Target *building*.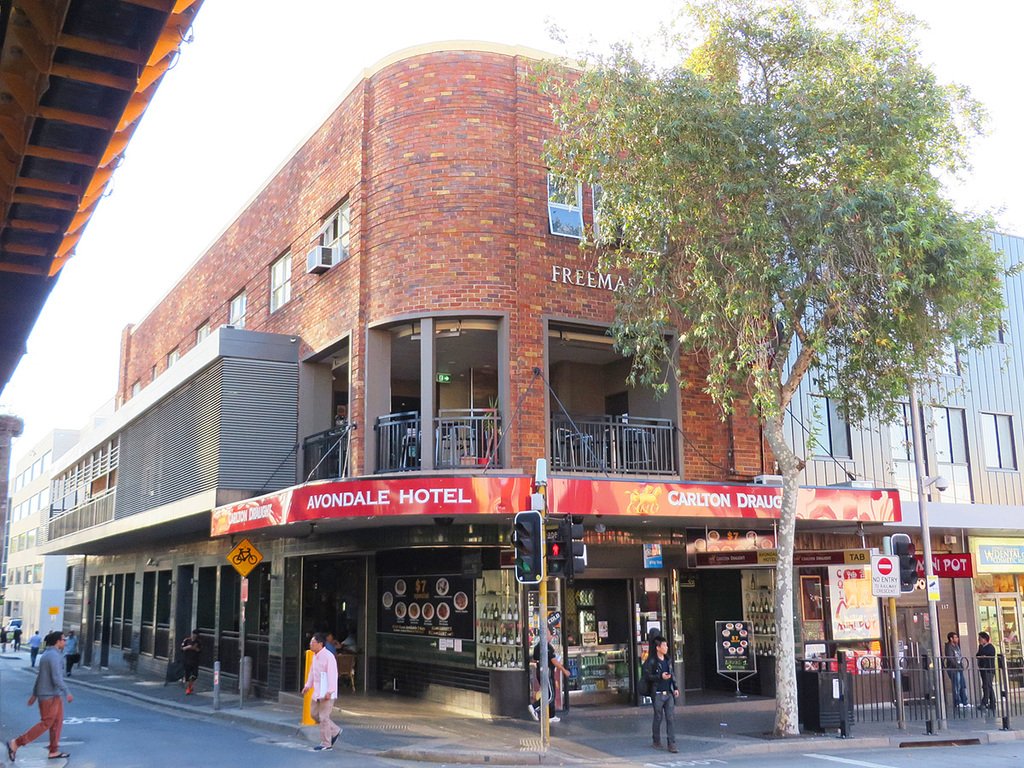
Target region: x1=0 y1=425 x2=88 y2=654.
